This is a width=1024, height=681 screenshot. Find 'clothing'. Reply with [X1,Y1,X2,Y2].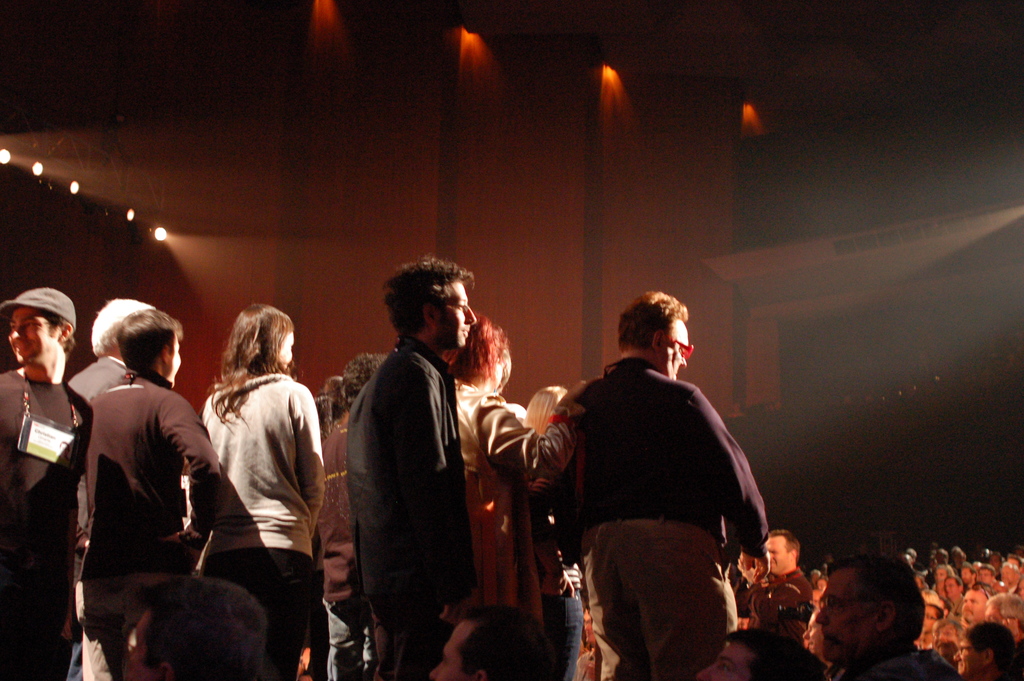
[559,347,771,680].
